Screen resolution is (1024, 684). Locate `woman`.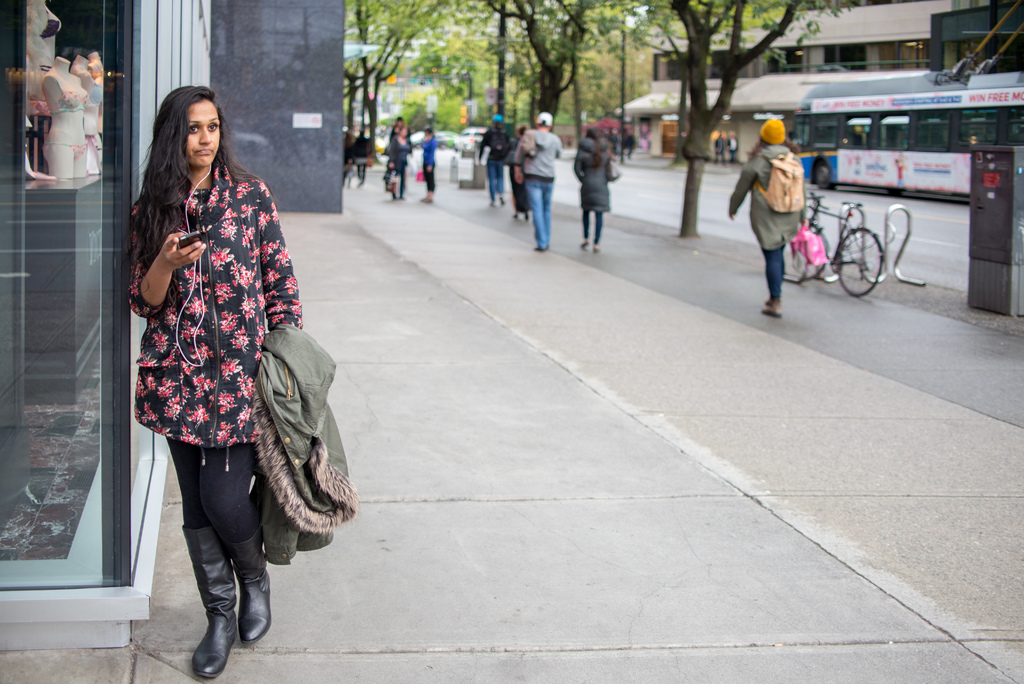
<region>725, 117, 810, 320</region>.
